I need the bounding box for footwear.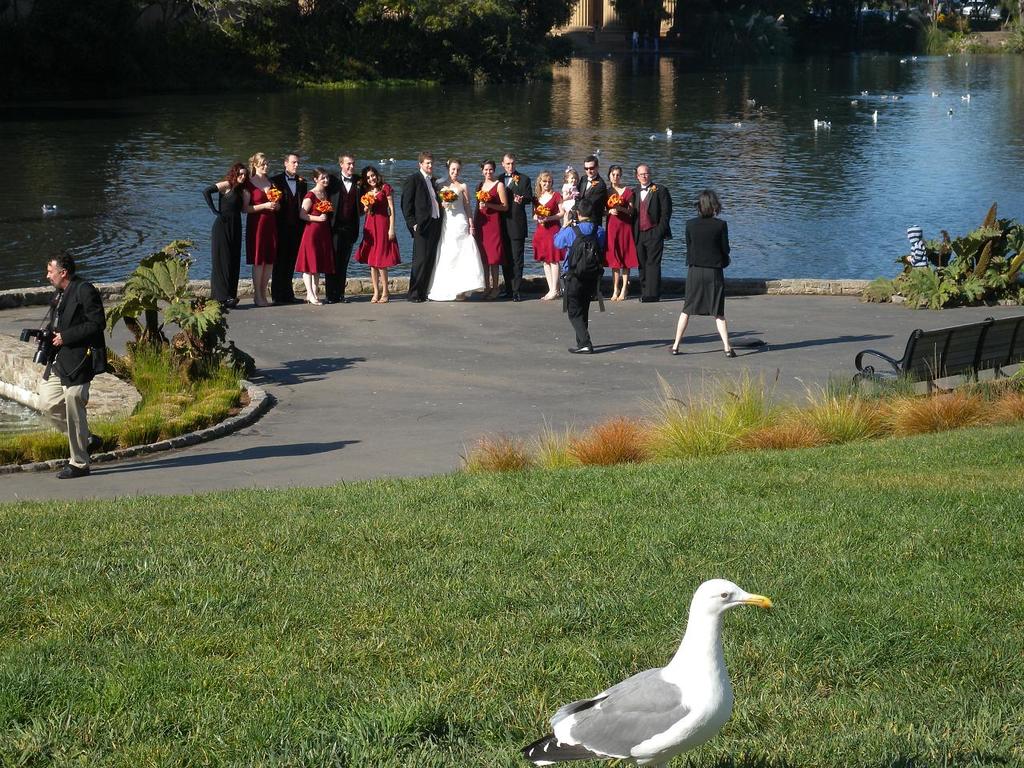
Here it is: box(378, 296, 390, 300).
